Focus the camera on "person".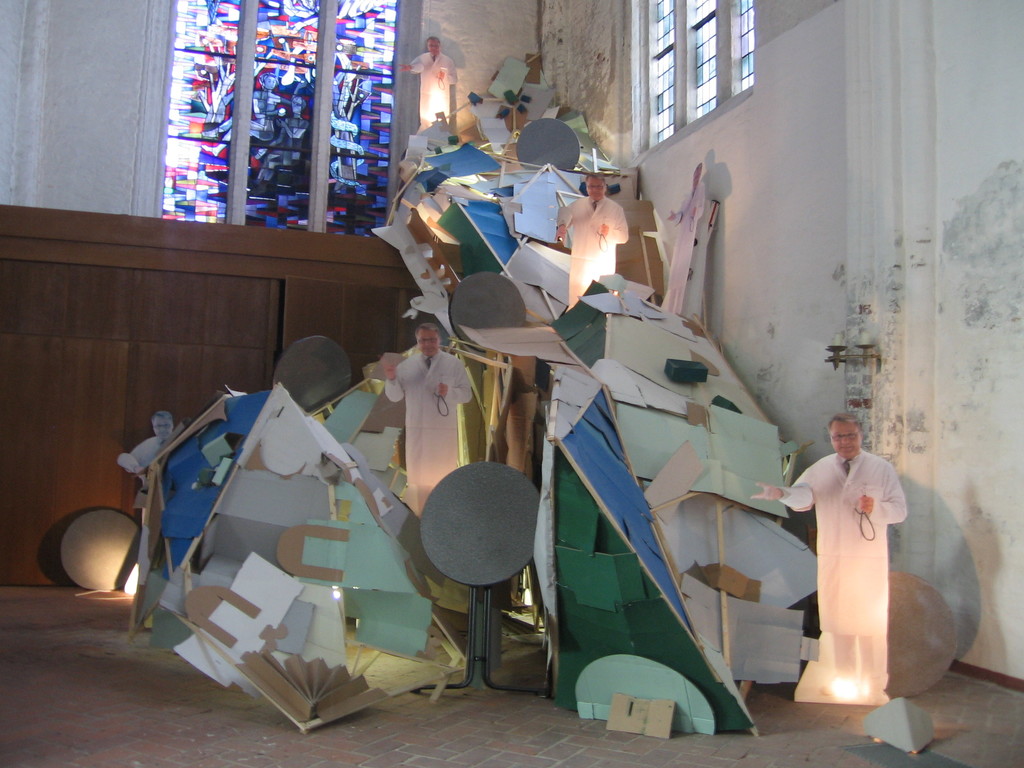
Focus region: bbox=[752, 413, 911, 699].
